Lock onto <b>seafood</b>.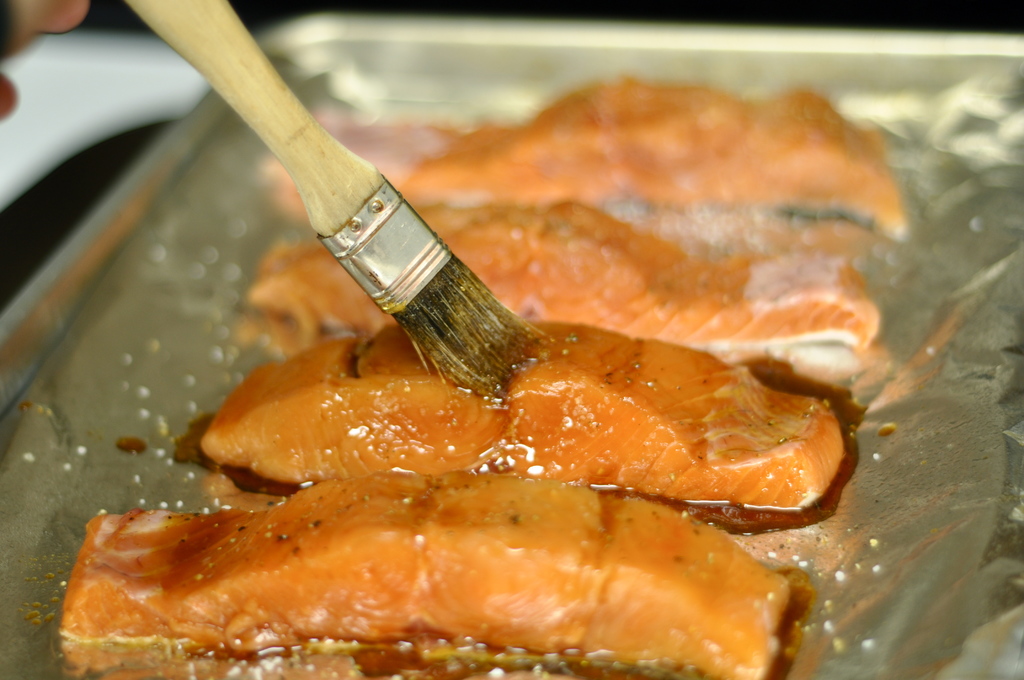
Locked: (x1=272, y1=70, x2=909, y2=232).
